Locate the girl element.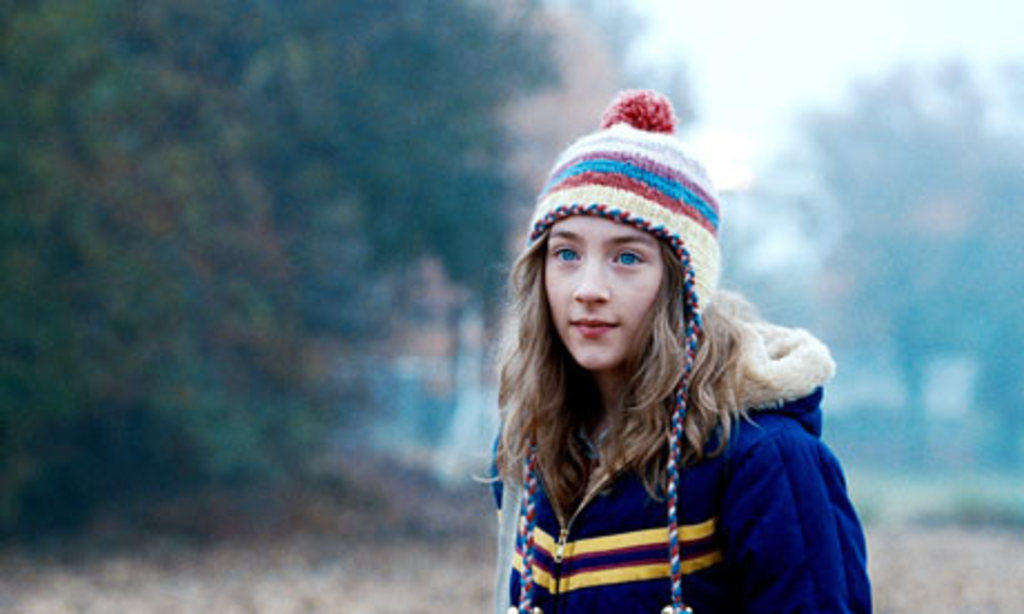
Element bbox: BBox(474, 89, 882, 612).
